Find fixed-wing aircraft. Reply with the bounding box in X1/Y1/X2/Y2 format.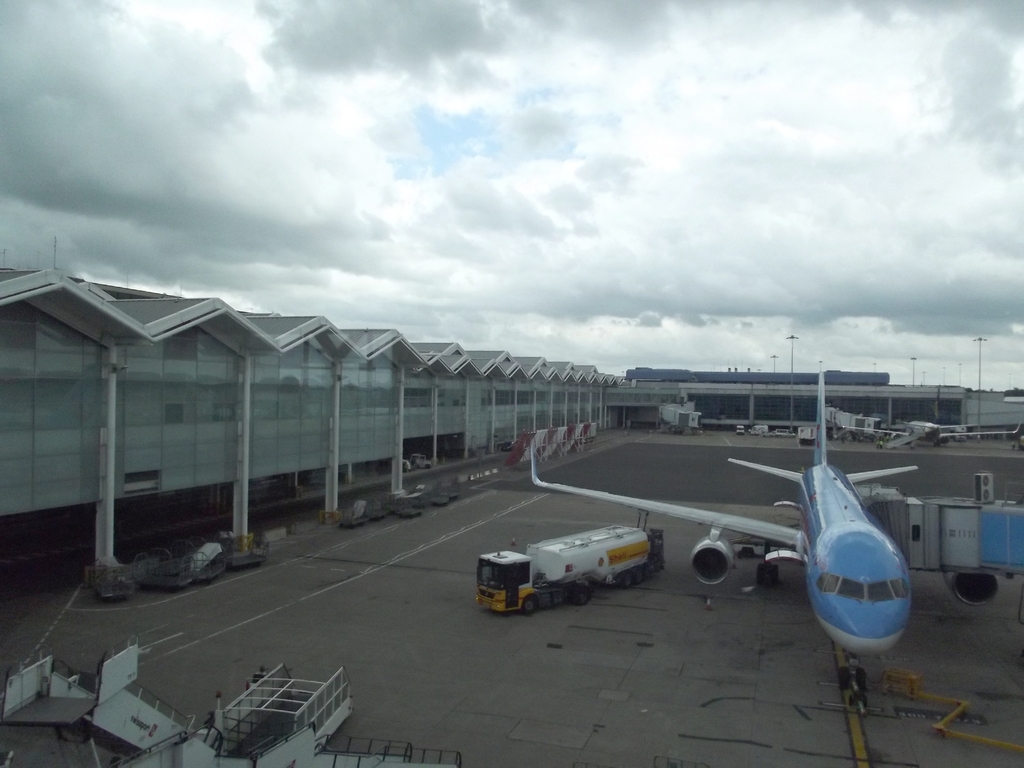
836/413/1021/451.
